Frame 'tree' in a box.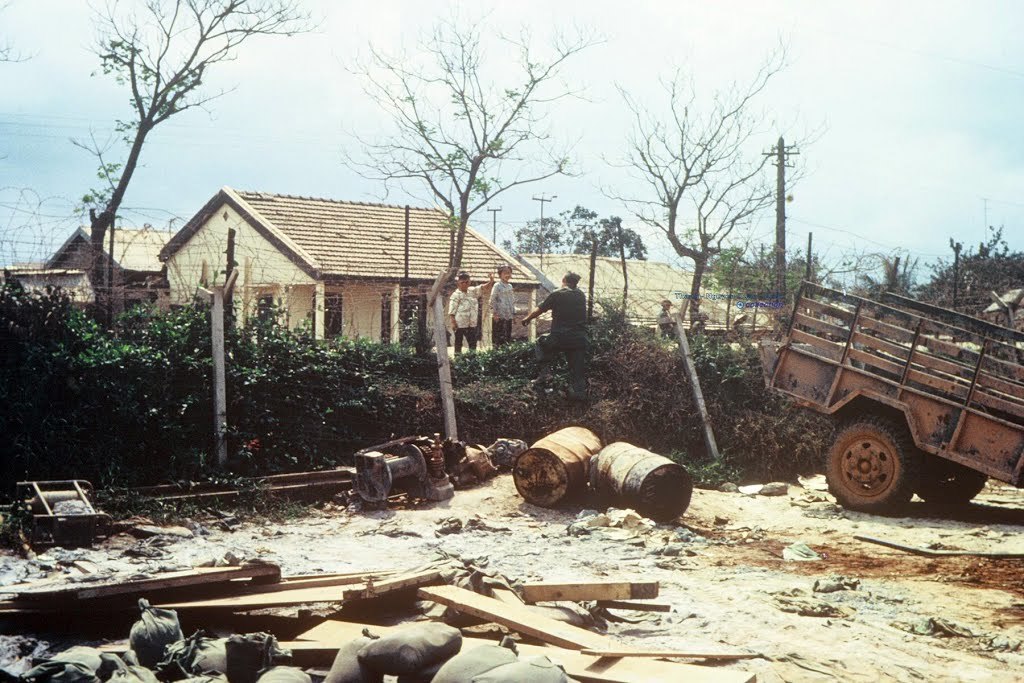
box=[61, 45, 231, 258].
